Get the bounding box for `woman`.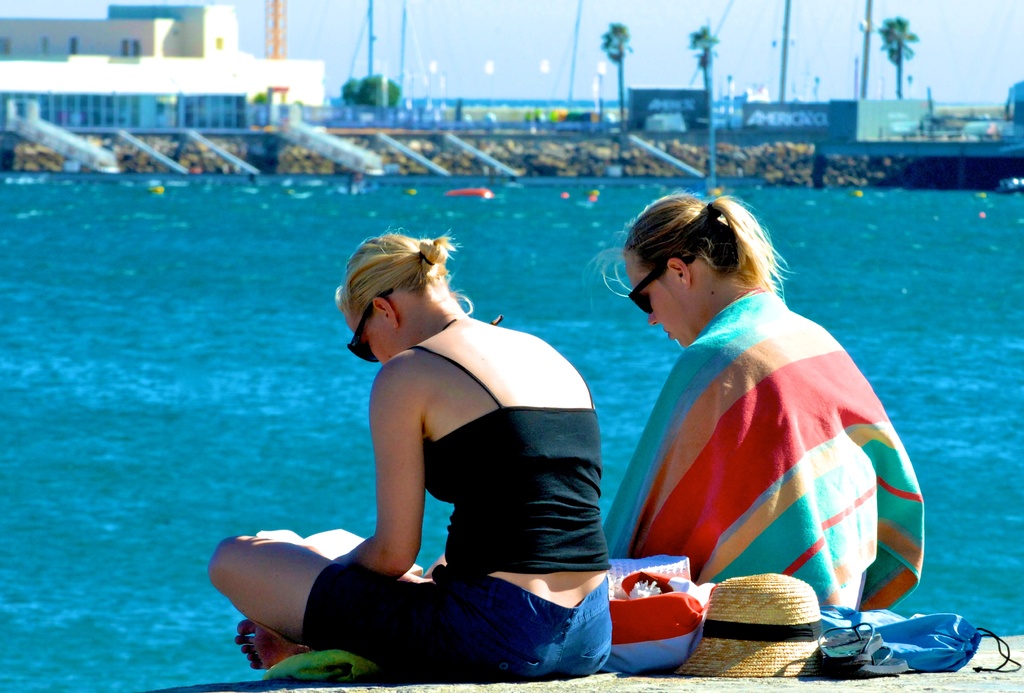
(601,190,922,610).
